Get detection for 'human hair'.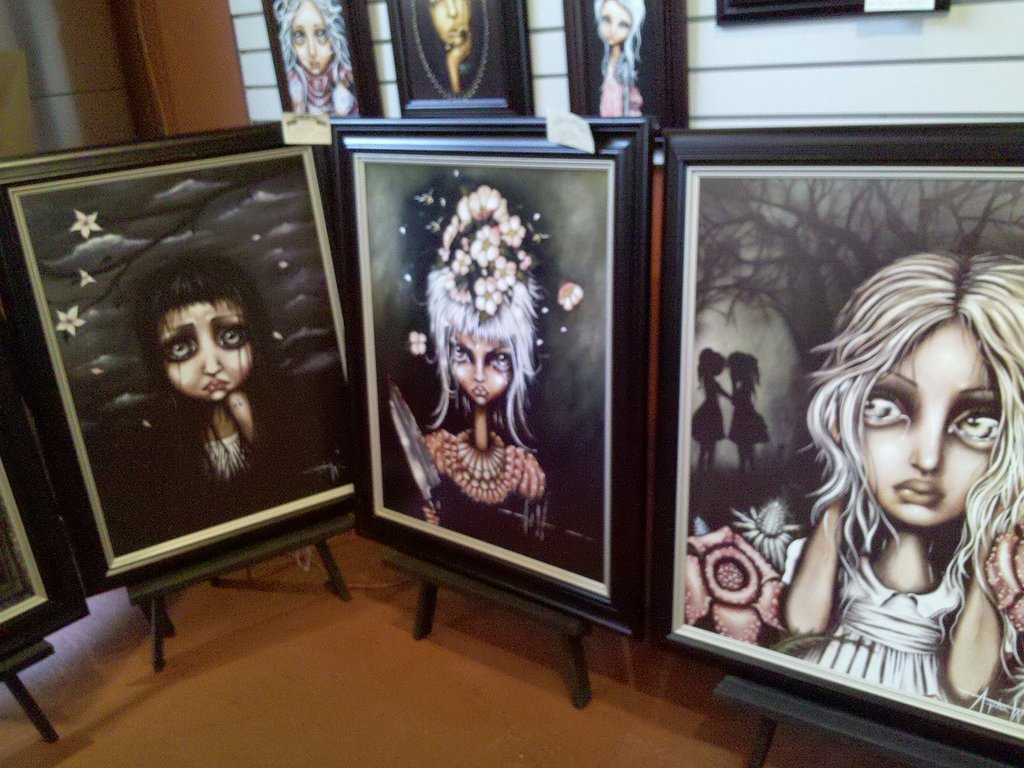
Detection: rect(410, 248, 546, 458).
